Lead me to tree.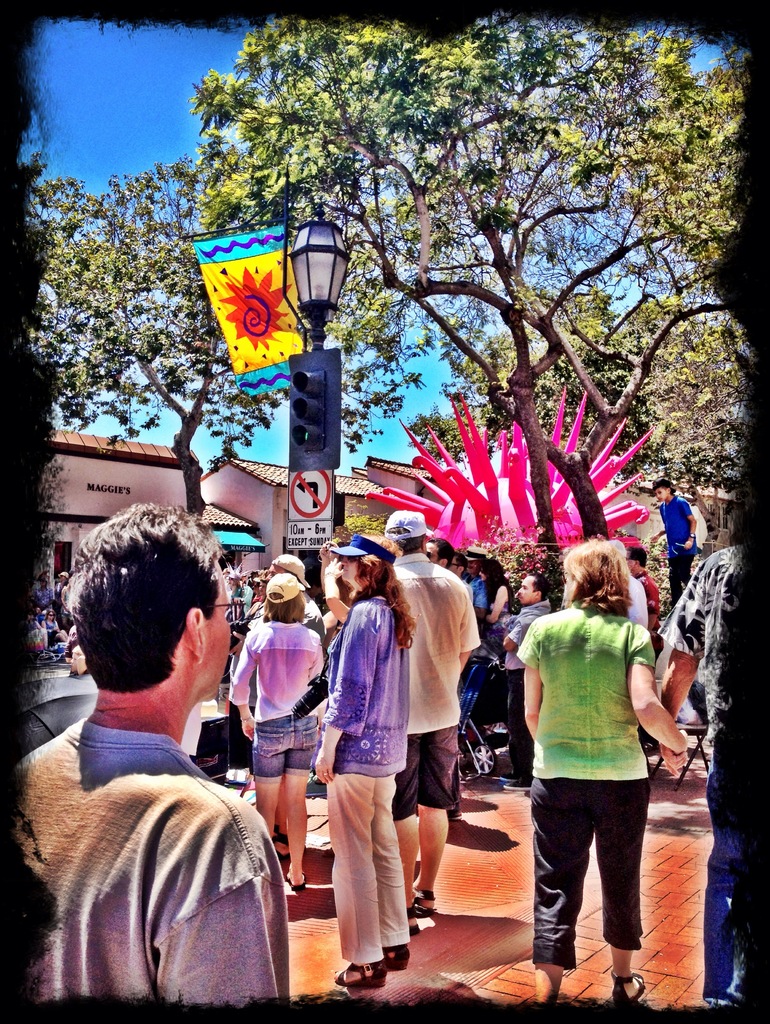
Lead to bbox(20, 13, 752, 607).
